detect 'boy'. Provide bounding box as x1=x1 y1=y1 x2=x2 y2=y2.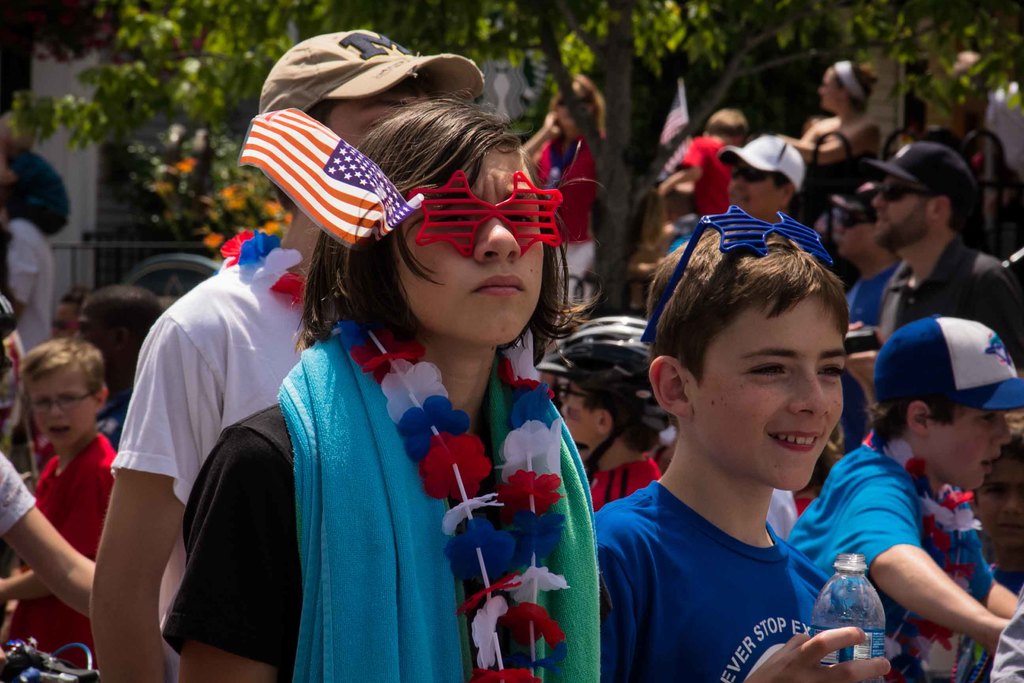
x1=774 y1=320 x2=1023 y2=641.
